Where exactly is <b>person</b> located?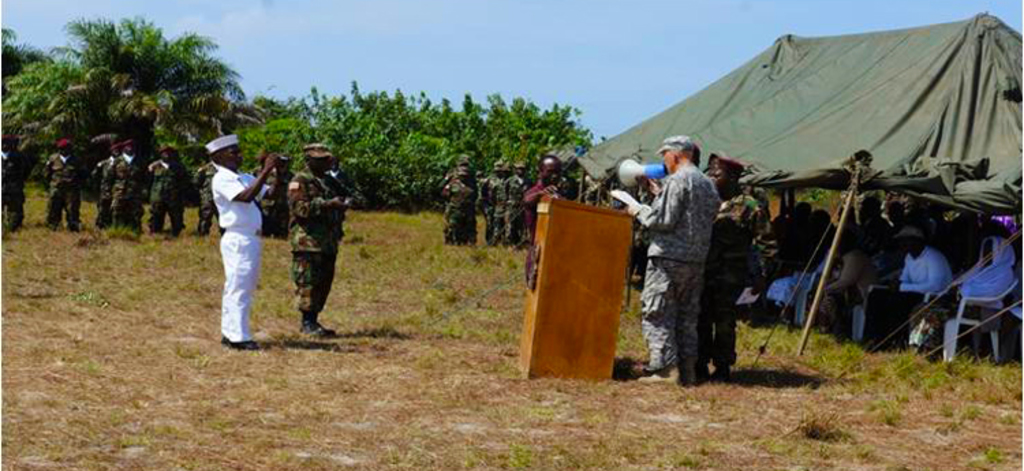
Its bounding box is [501,160,527,240].
